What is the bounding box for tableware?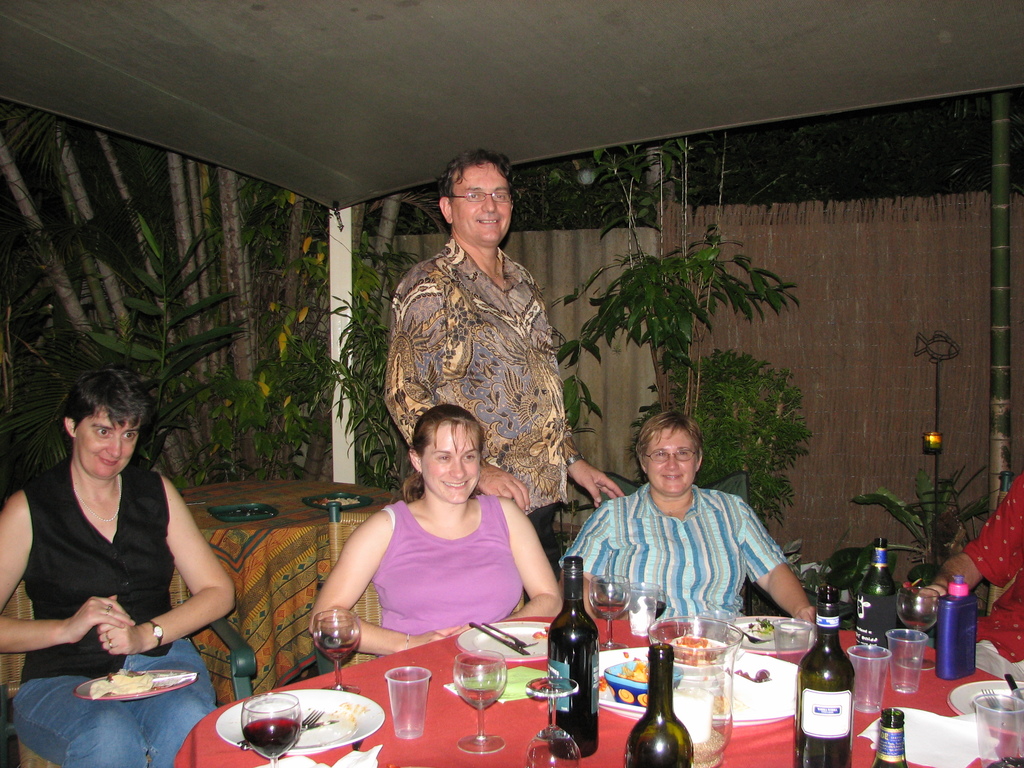
888 630 925 691.
